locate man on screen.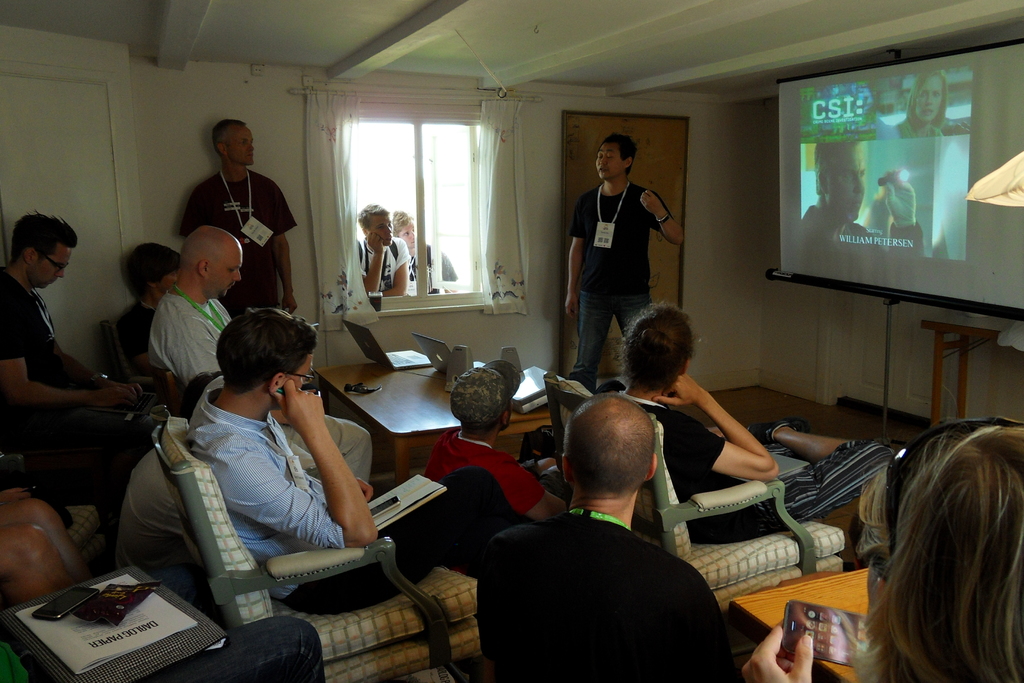
On screen at <region>111, 251, 184, 413</region>.
